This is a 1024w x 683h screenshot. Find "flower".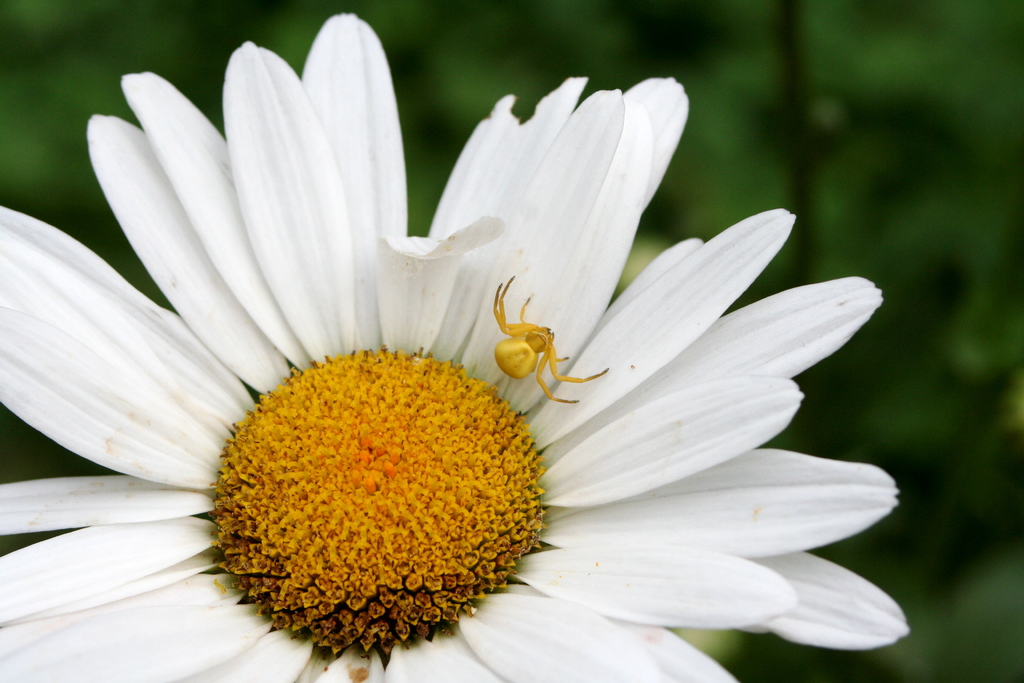
Bounding box: box(40, 45, 950, 664).
